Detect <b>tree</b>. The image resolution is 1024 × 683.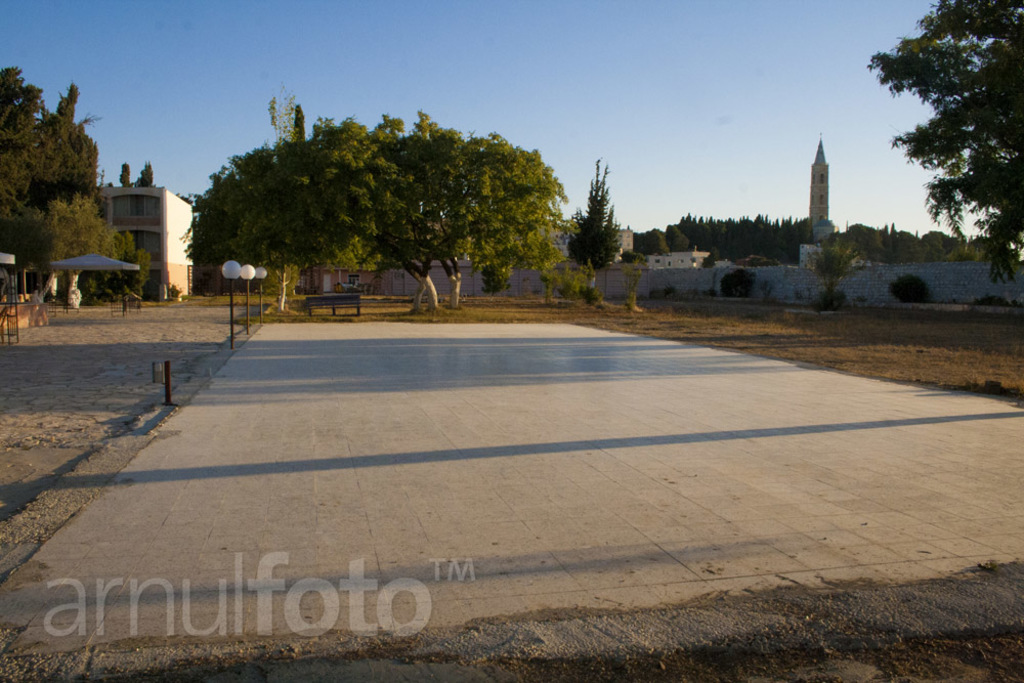
bbox(2, 70, 124, 296).
